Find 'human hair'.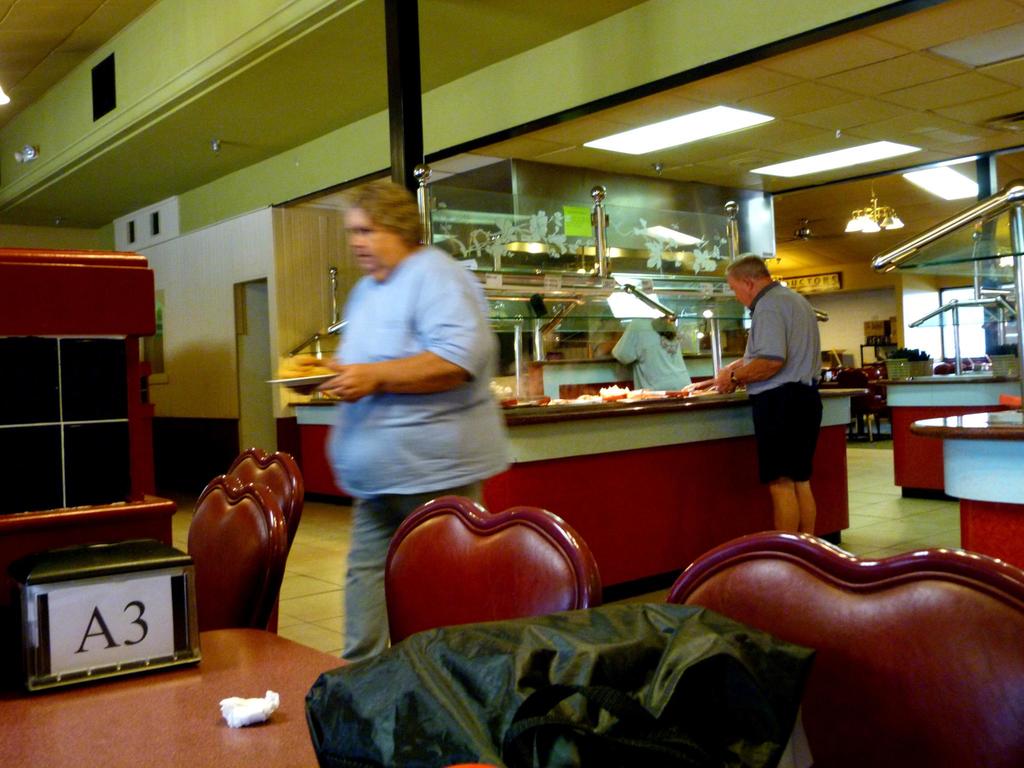
<box>723,248,771,279</box>.
